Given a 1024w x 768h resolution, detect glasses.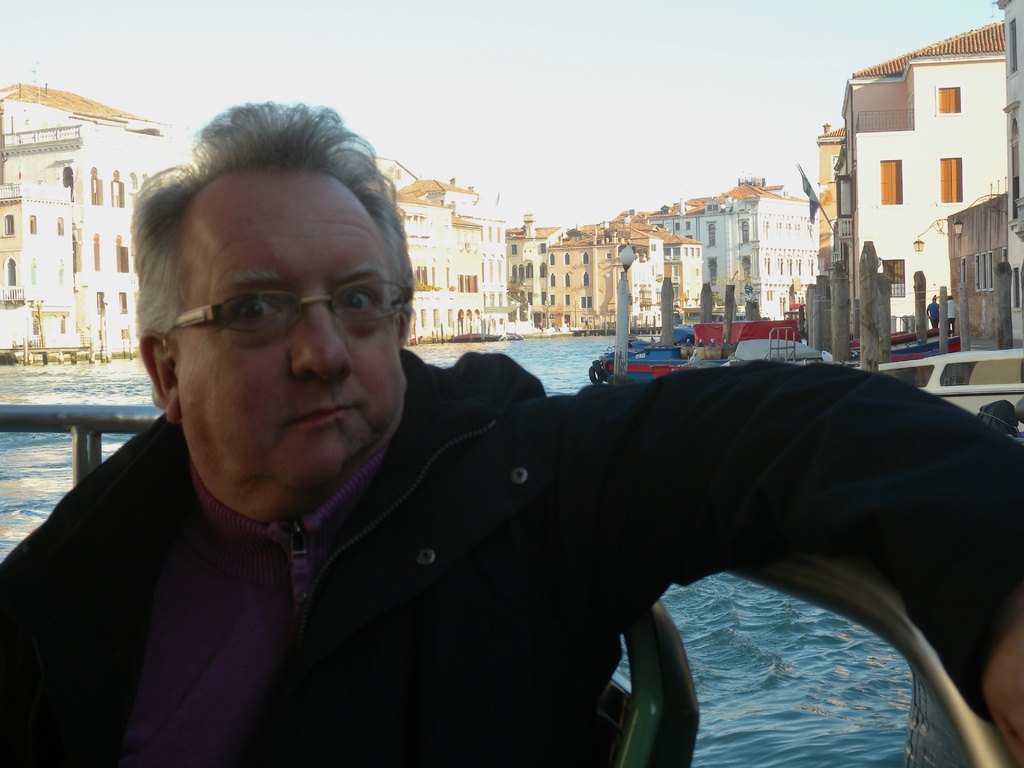
{"left": 168, "top": 278, "right": 417, "bottom": 335}.
